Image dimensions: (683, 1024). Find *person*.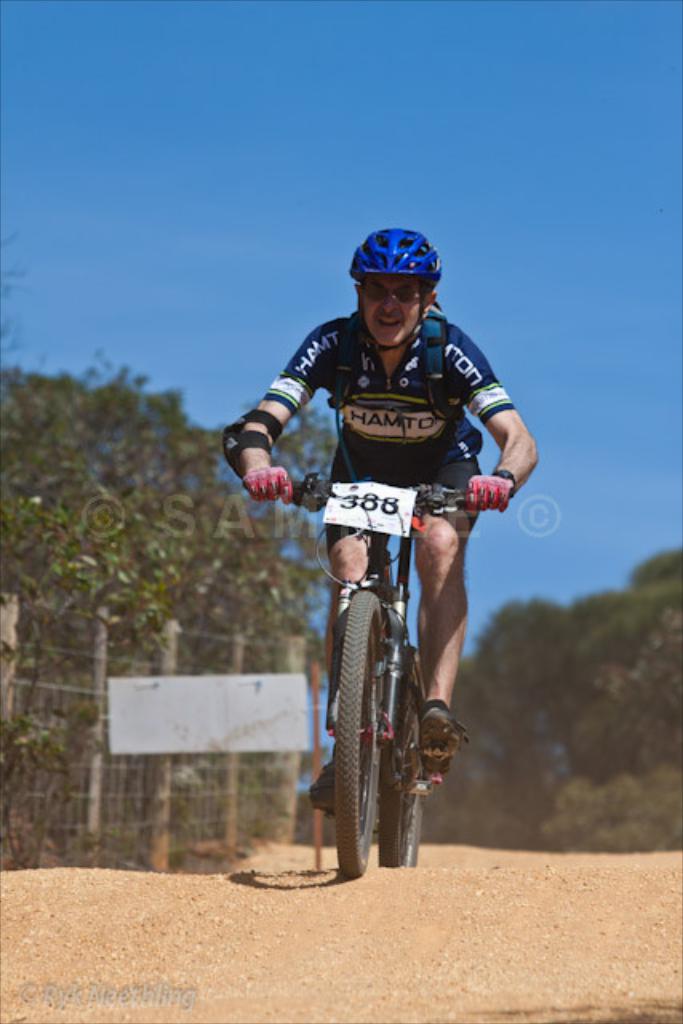
locate(248, 262, 512, 840).
